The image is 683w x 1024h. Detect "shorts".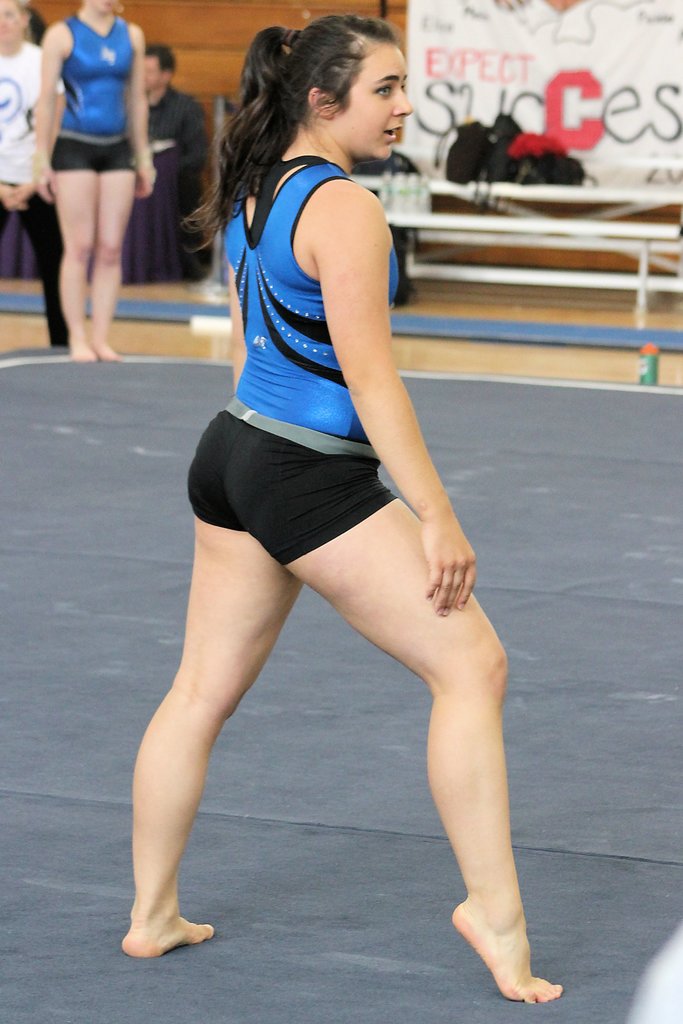
Detection: 186 443 443 545.
